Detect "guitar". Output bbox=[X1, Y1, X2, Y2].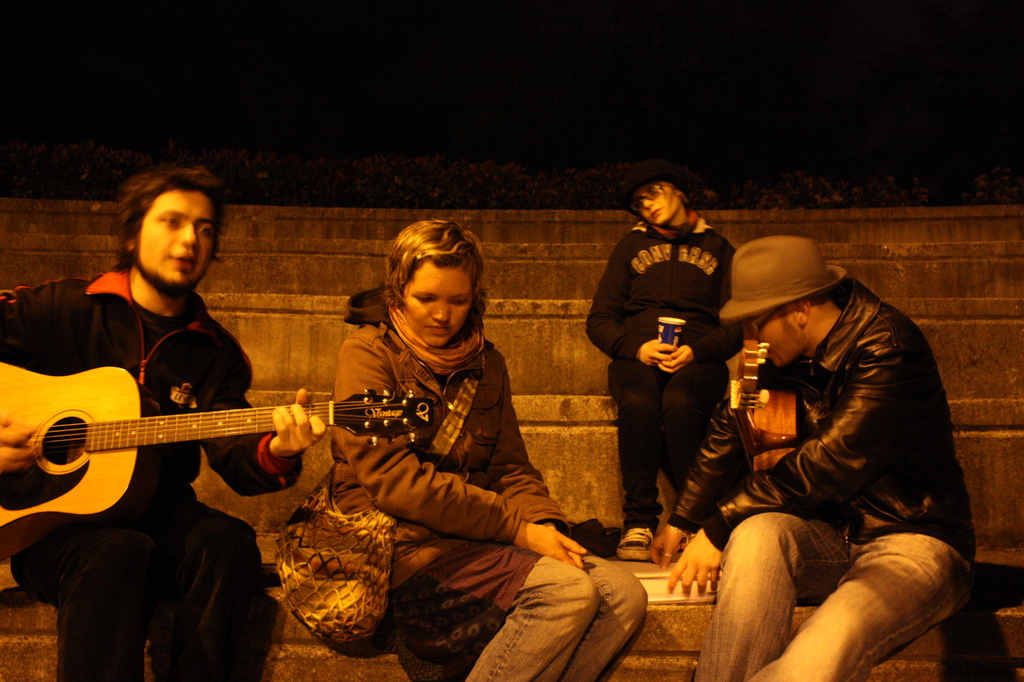
bbox=[0, 341, 413, 545].
